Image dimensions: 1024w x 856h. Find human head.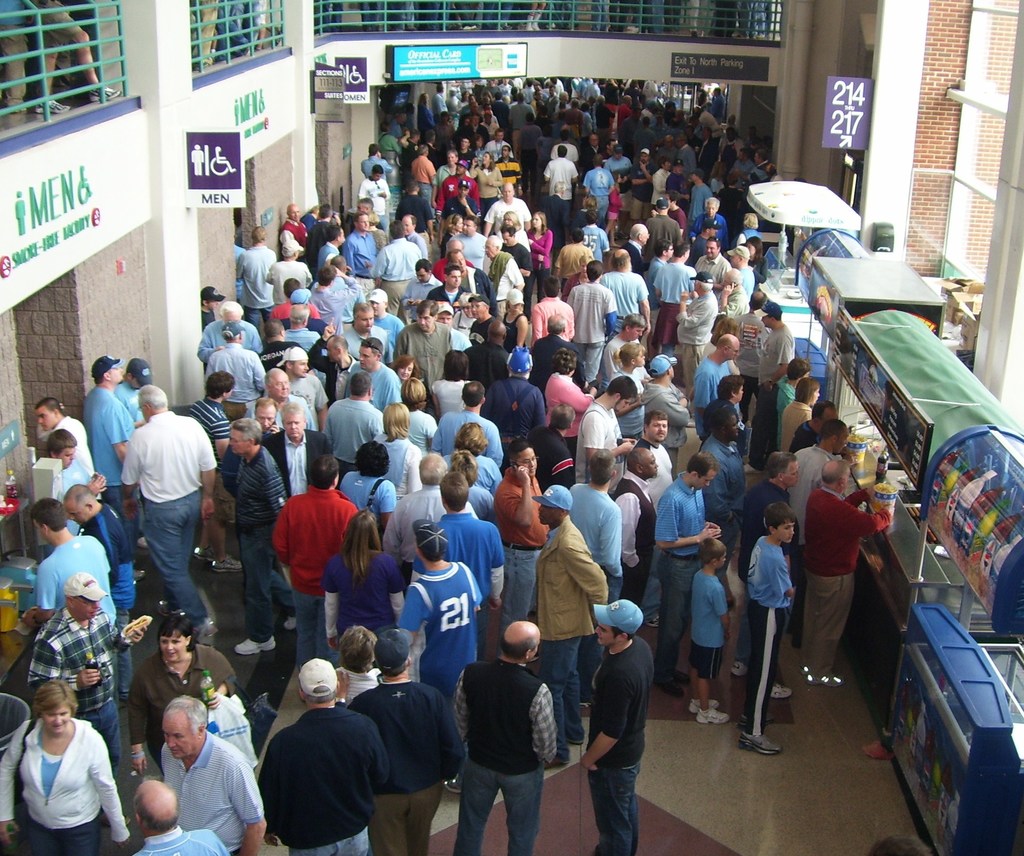
[x1=295, y1=658, x2=338, y2=711].
